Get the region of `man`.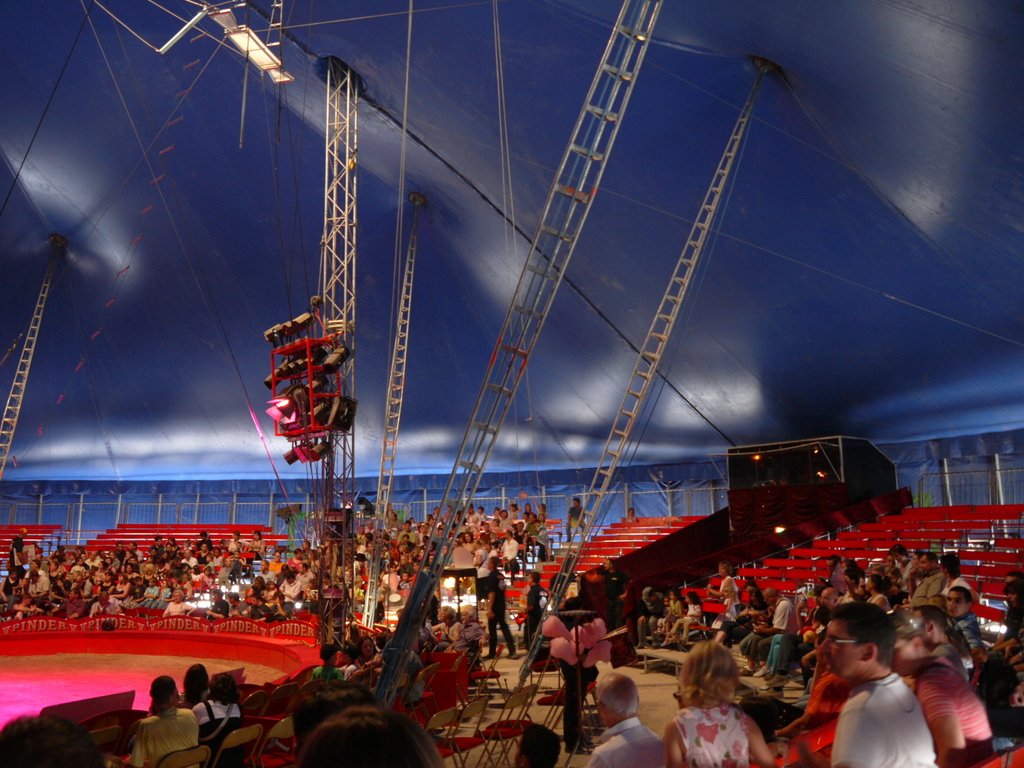
detection(943, 556, 968, 597).
